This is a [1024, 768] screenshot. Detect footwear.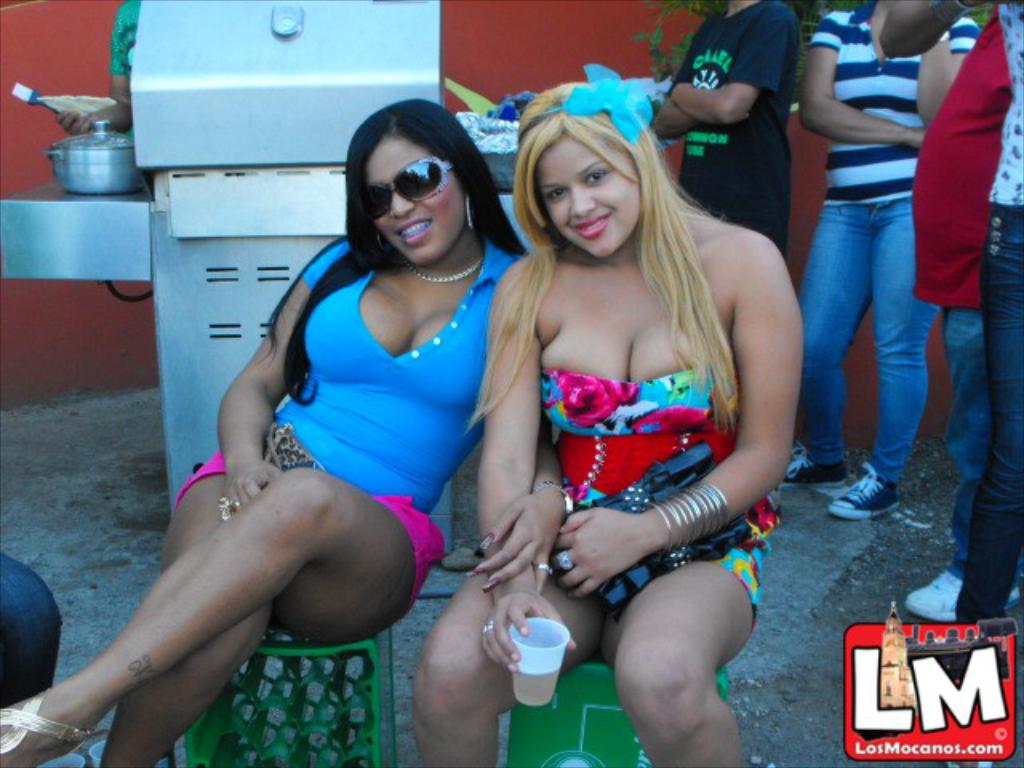
(779, 438, 854, 493).
